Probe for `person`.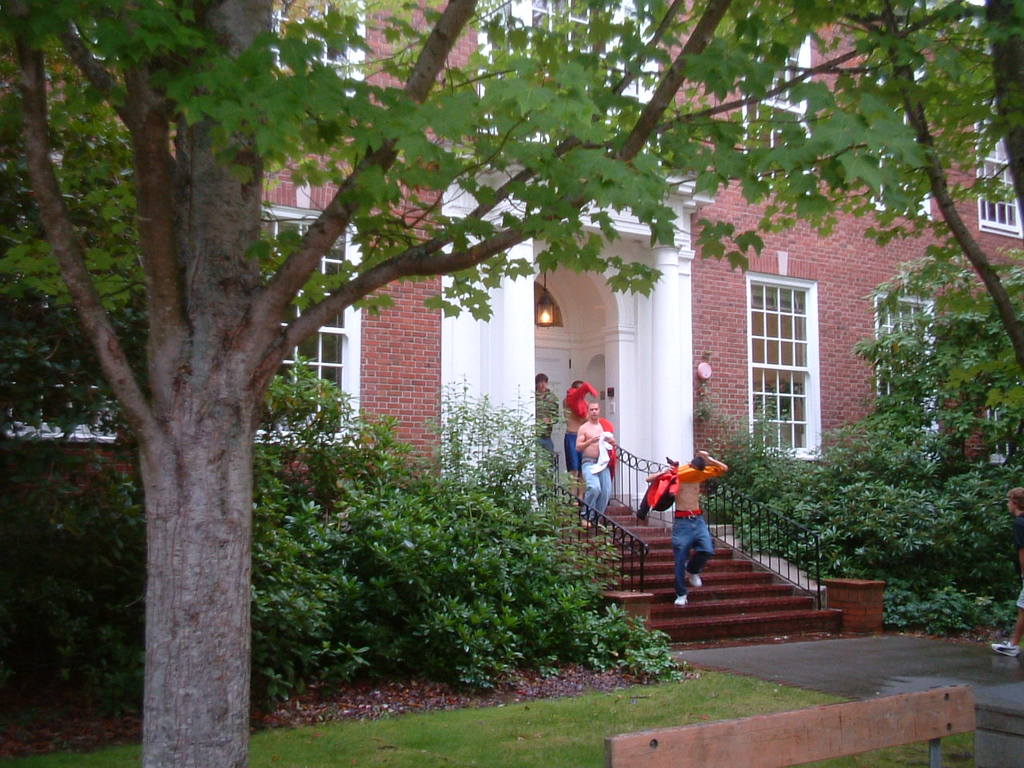
Probe result: (x1=559, y1=374, x2=595, y2=498).
